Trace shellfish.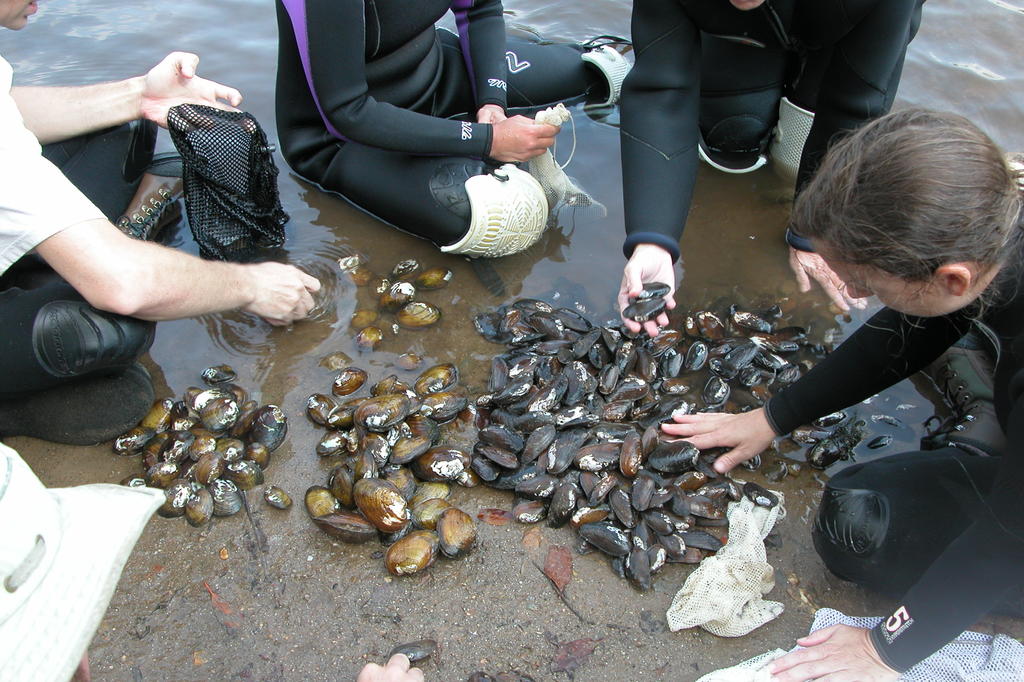
Traced to rect(413, 265, 449, 291).
